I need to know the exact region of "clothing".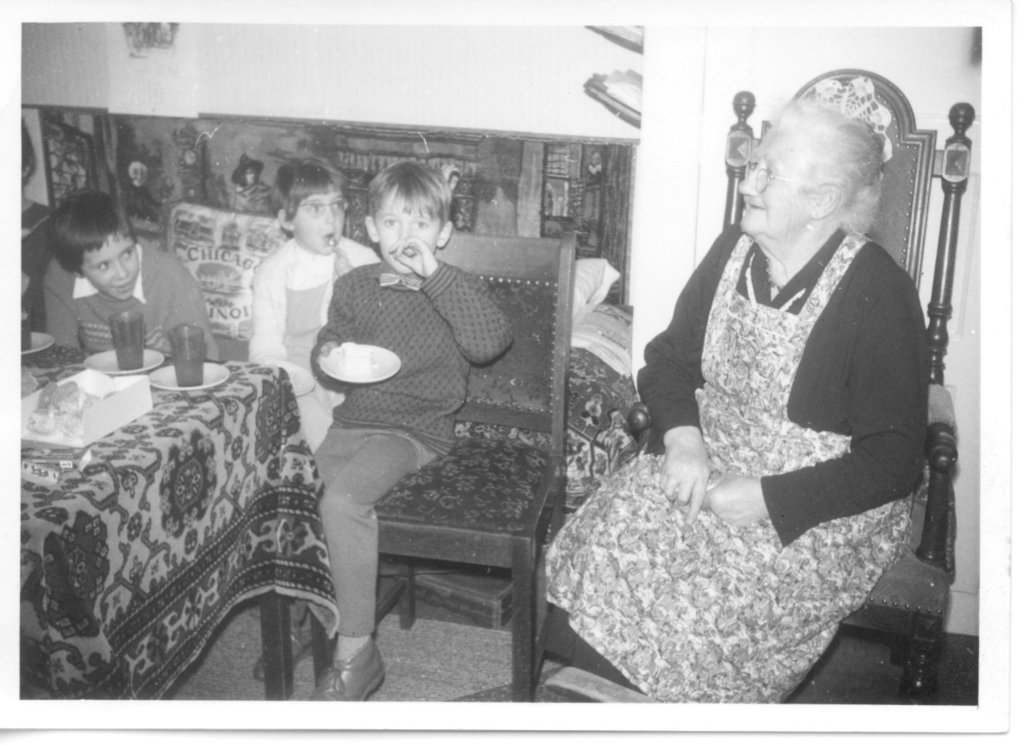
Region: l=308, t=245, r=516, b=642.
